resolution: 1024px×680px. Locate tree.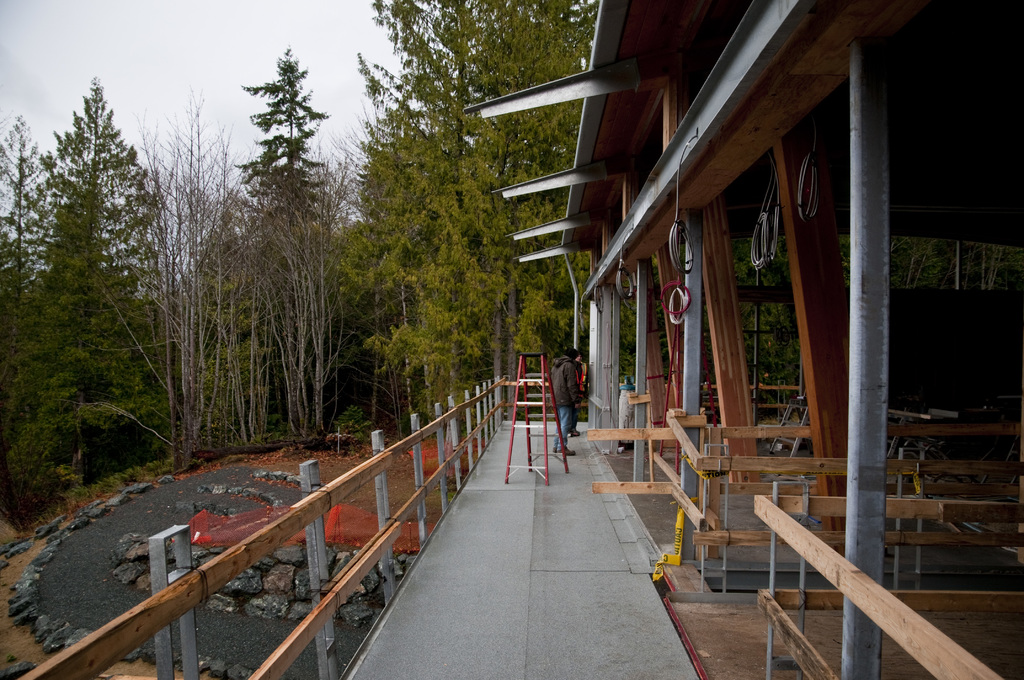
select_region(0, 77, 199, 524).
